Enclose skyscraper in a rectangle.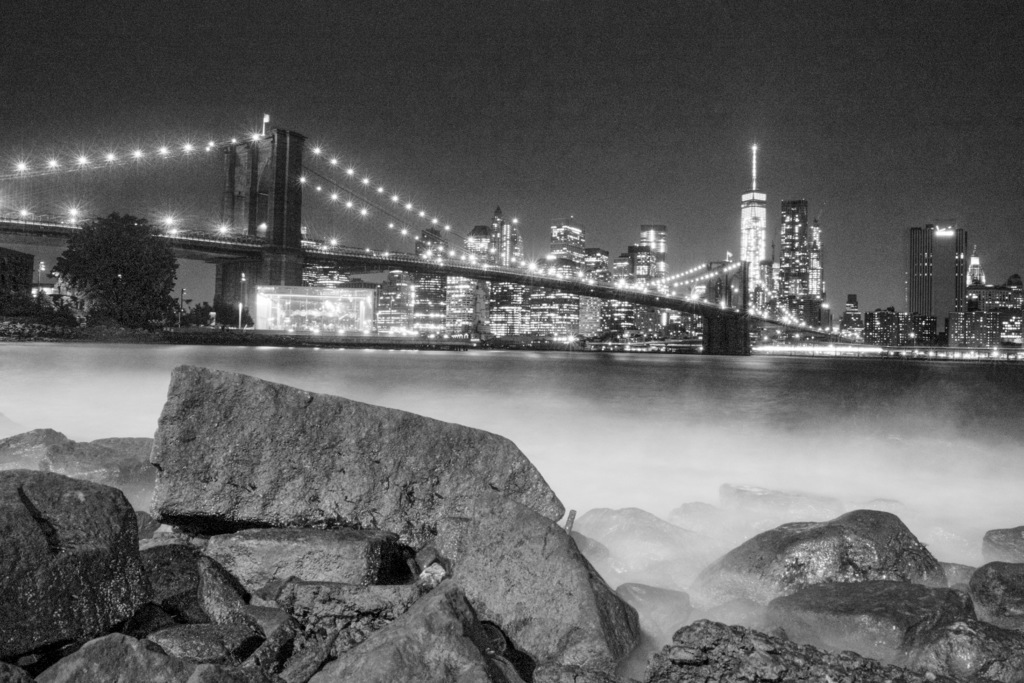
[x1=739, y1=144, x2=767, y2=299].
